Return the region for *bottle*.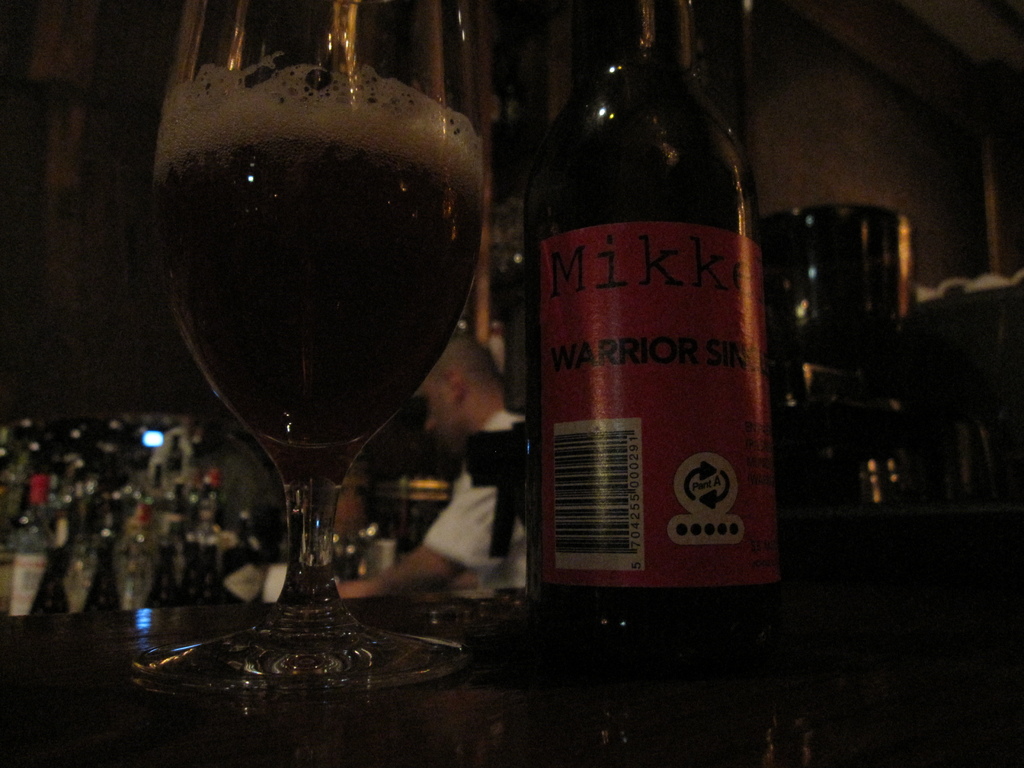
pyautogui.locateOnScreen(172, 490, 228, 621).
